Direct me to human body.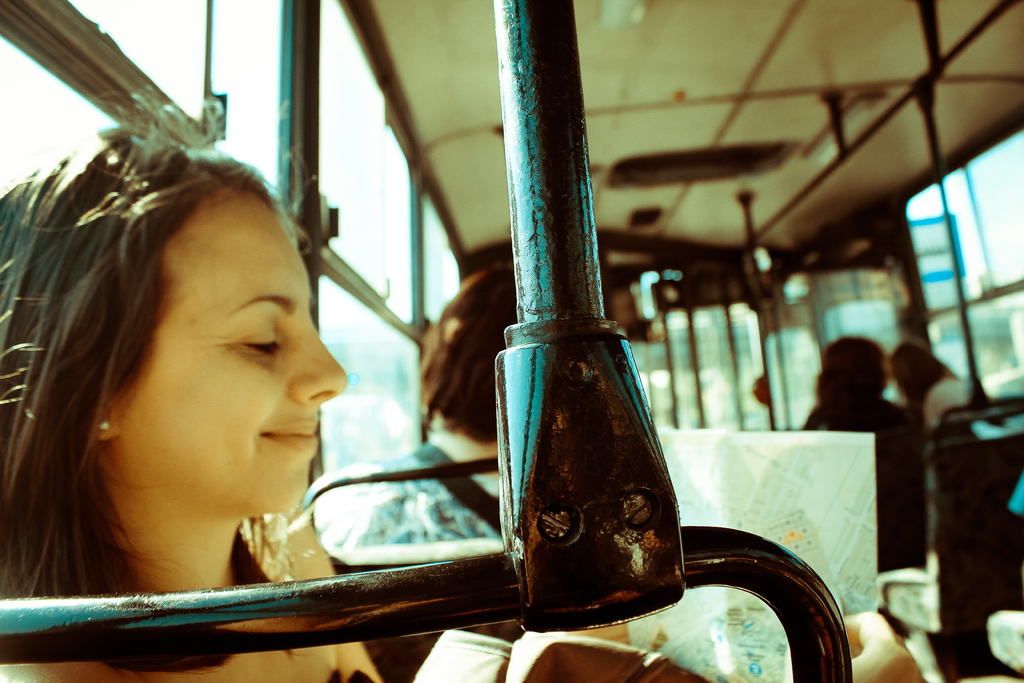
Direction: bbox=(0, 72, 387, 682).
